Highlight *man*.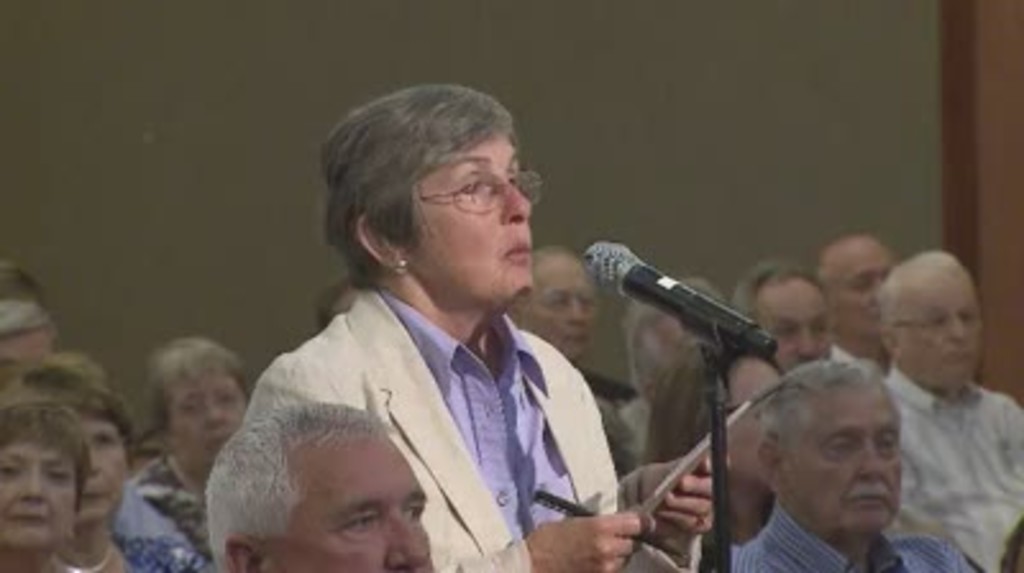
Highlighted region: bbox=(727, 366, 986, 570).
